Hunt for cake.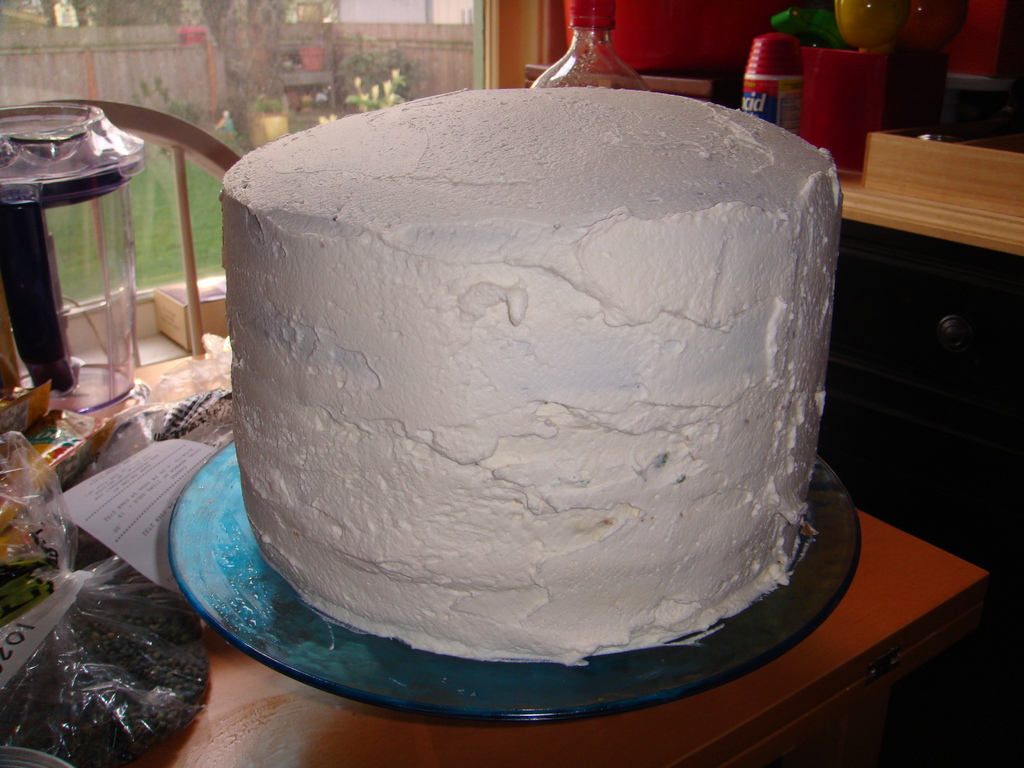
Hunted down at Rect(218, 84, 844, 664).
